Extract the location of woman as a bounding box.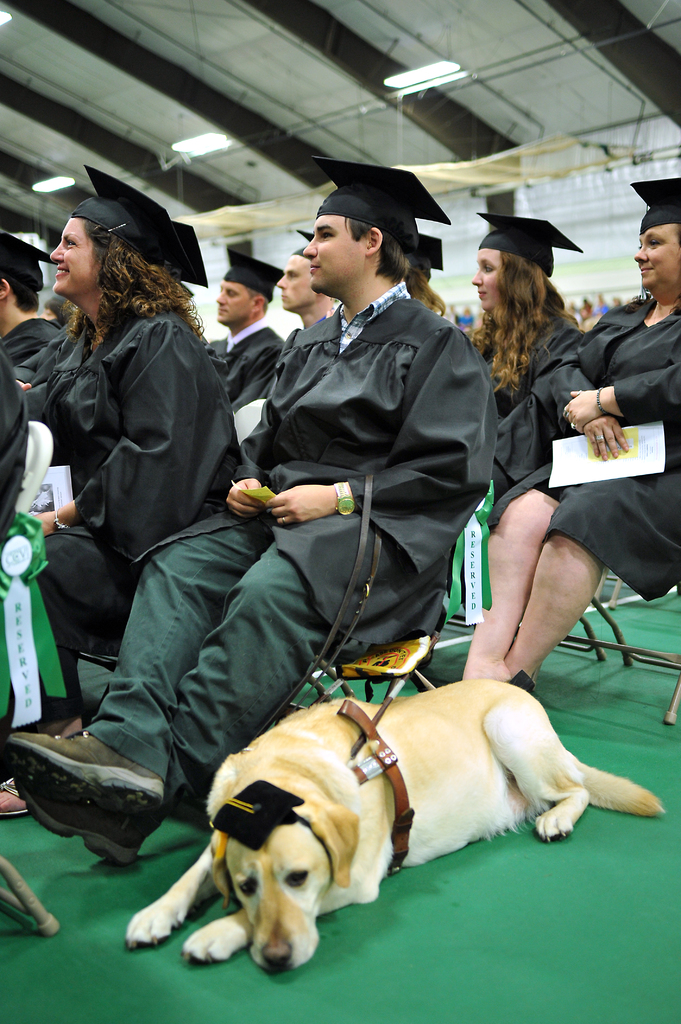
box=[19, 157, 236, 721].
